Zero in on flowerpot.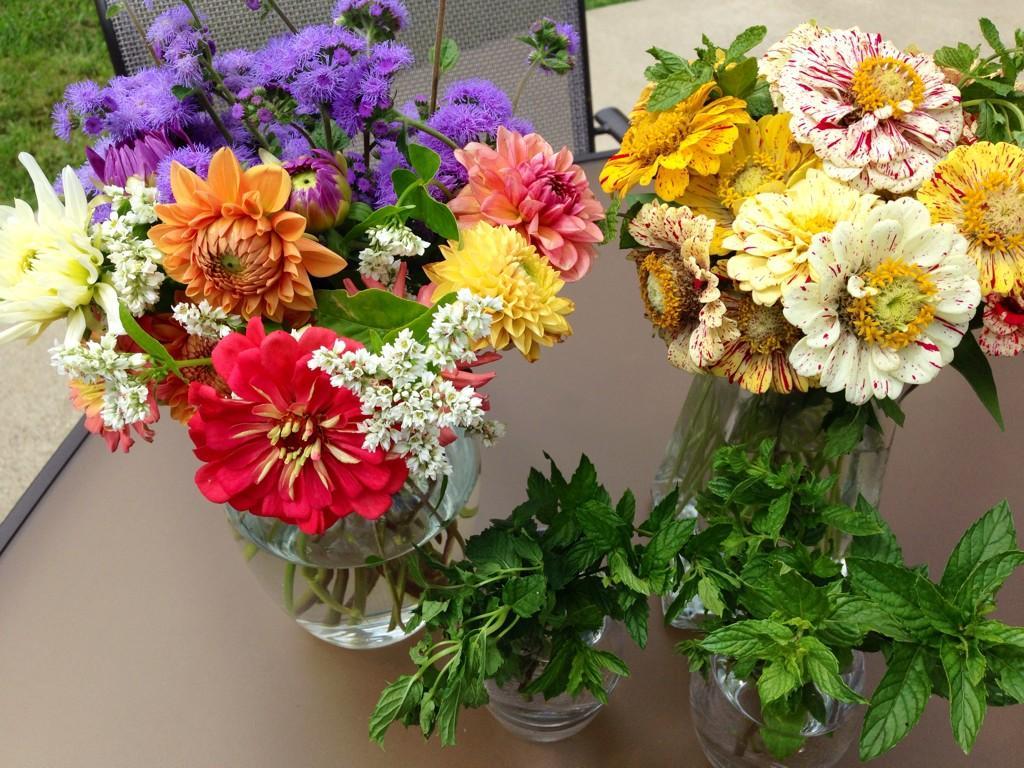
Zeroed in: <bbox>692, 623, 872, 767</bbox>.
